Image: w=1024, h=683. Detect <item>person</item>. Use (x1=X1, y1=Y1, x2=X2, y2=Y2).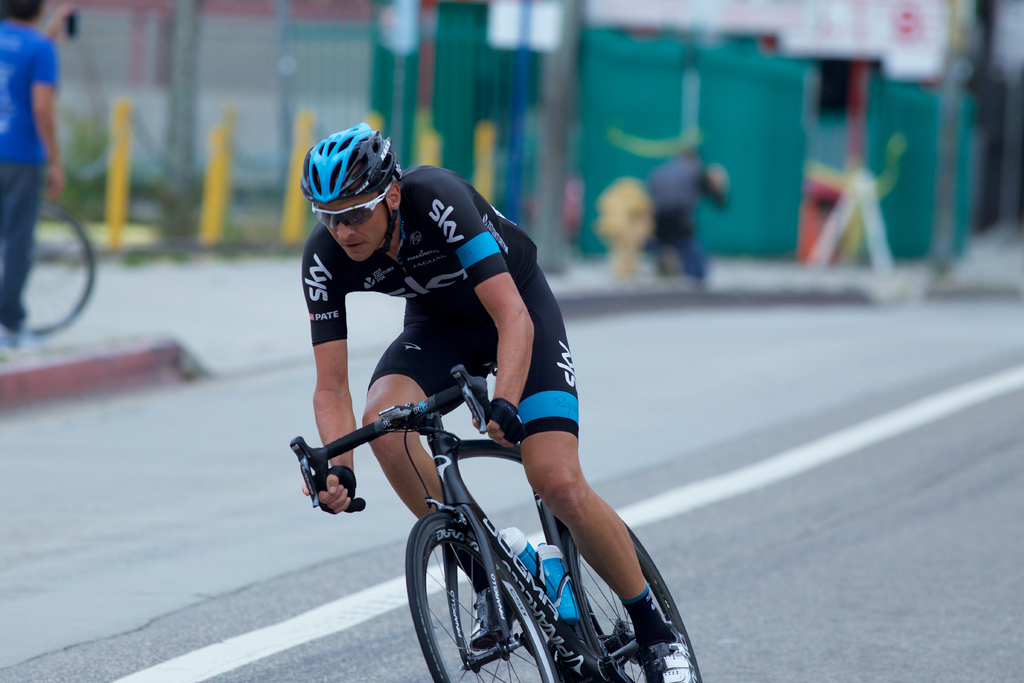
(x1=297, y1=114, x2=696, y2=682).
